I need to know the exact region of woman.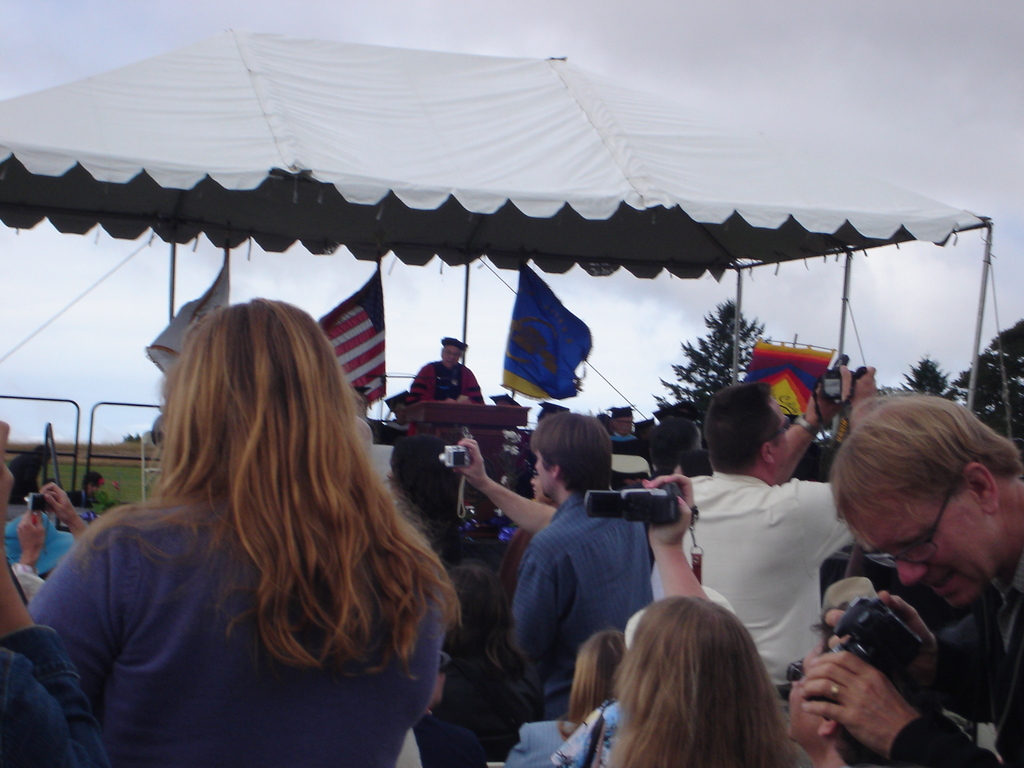
Region: <bbox>28, 298, 459, 767</bbox>.
